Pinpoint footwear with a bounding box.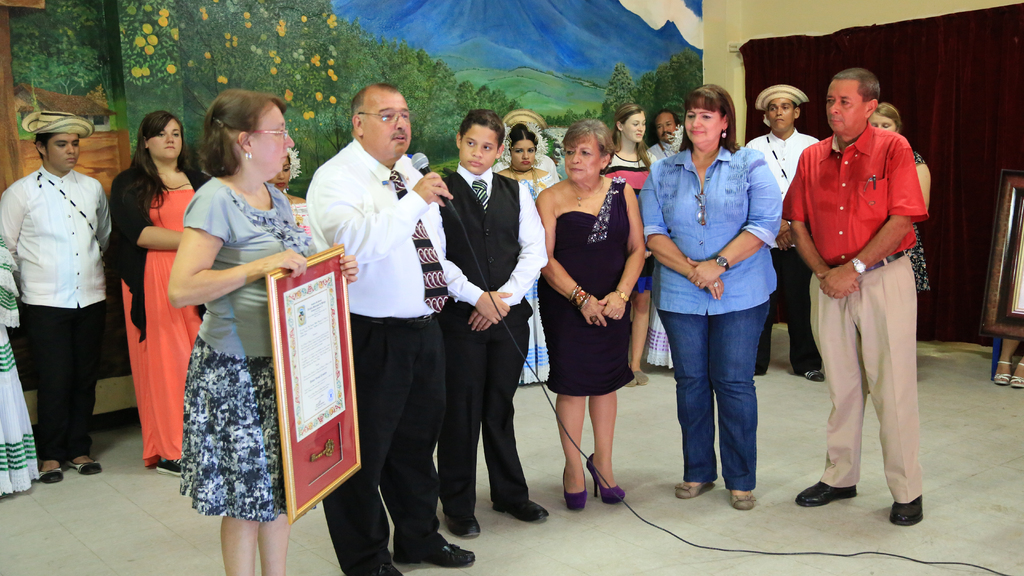
pyautogui.locateOnScreen(34, 461, 63, 487).
